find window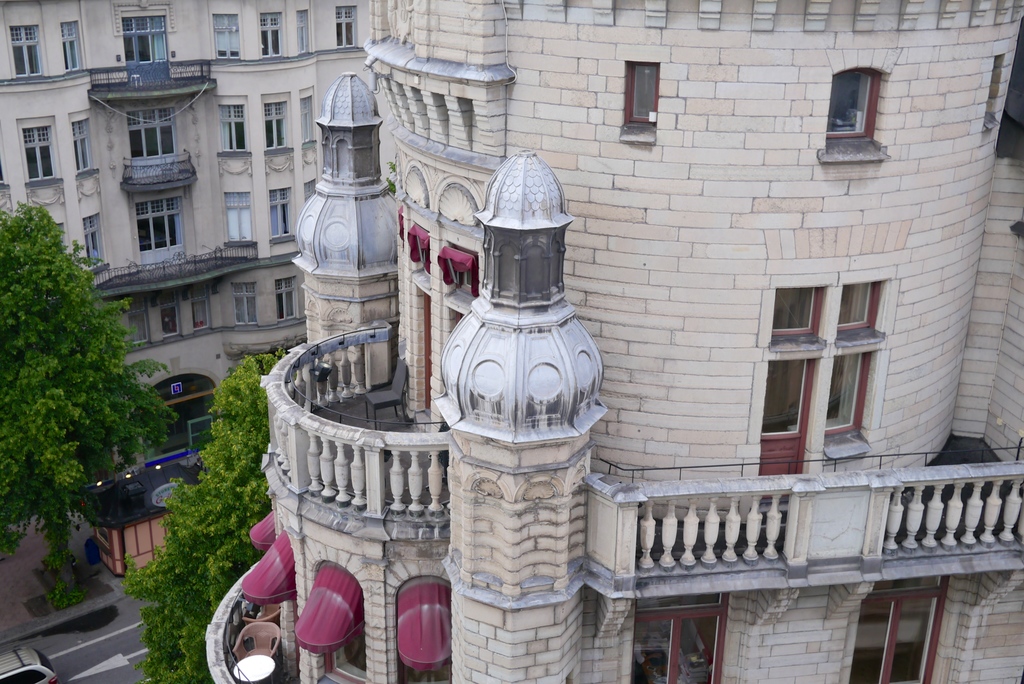
[x1=132, y1=101, x2=184, y2=174]
